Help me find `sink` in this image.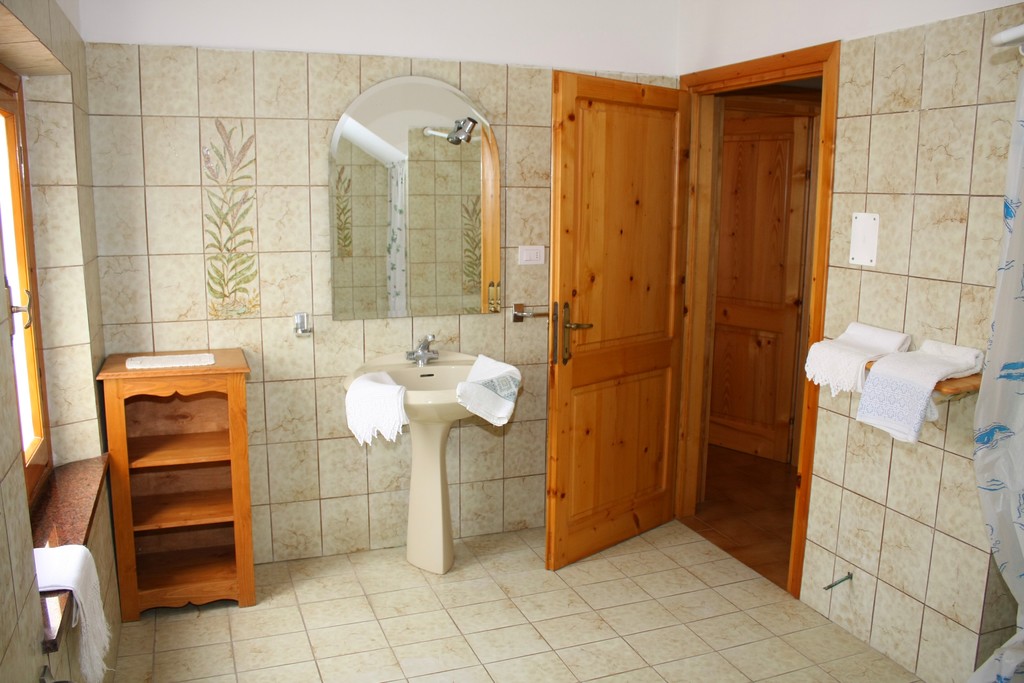
Found it: [350,330,516,555].
